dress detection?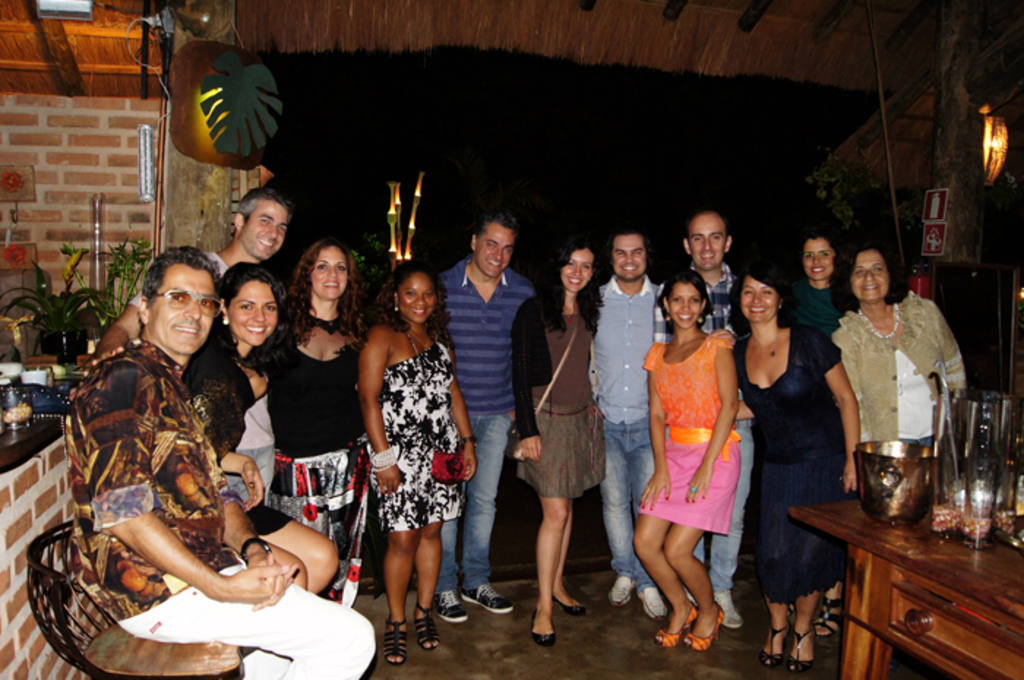
{"x1": 364, "y1": 330, "x2": 467, "y2": 532}
